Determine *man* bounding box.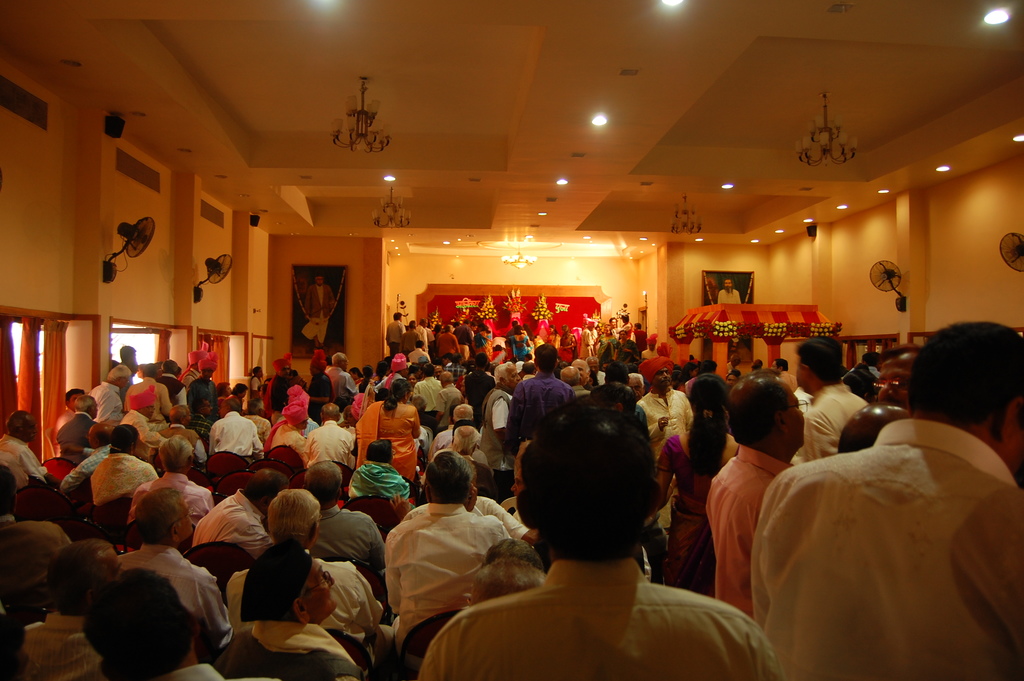
Determined: bbox(86, 573, 216, 680).
